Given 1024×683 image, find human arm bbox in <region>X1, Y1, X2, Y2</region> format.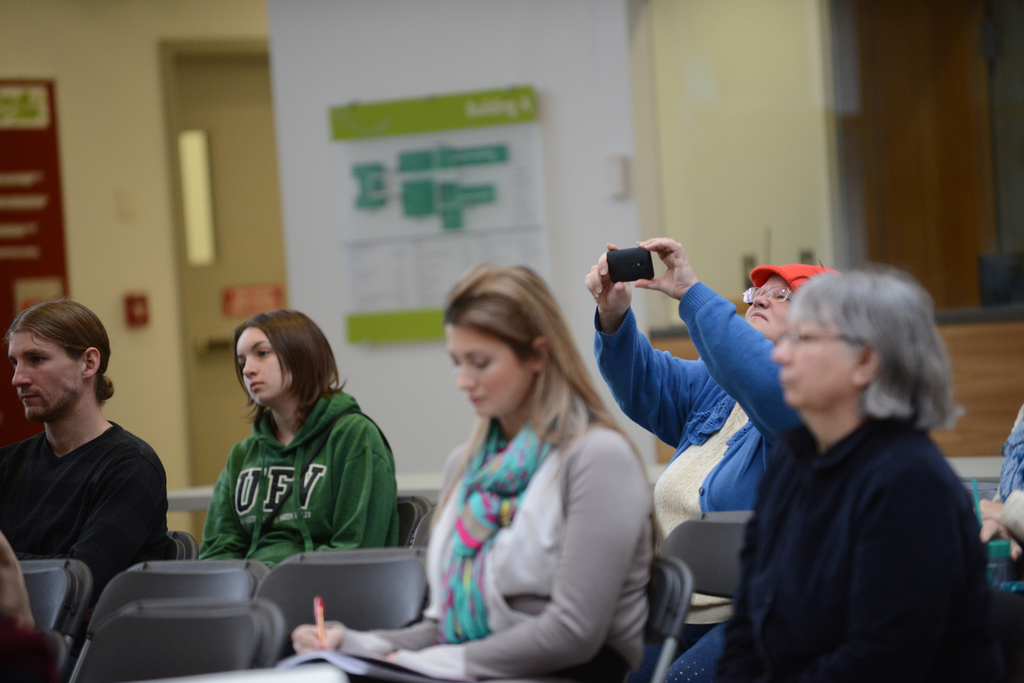
<region>286, 437, 483, 676</region>.
